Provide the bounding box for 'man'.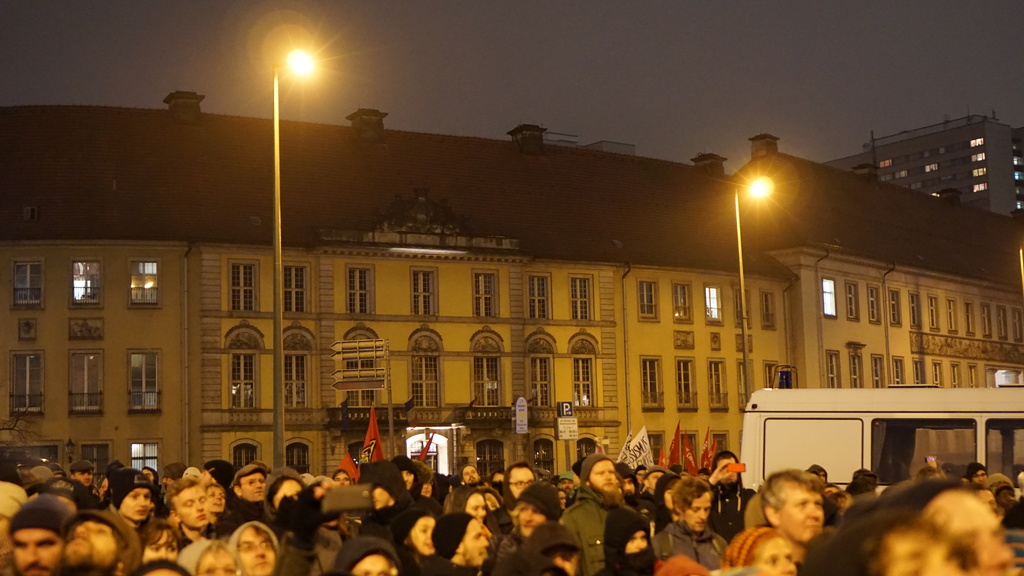
l=10, t=497, r=77, b=575.
